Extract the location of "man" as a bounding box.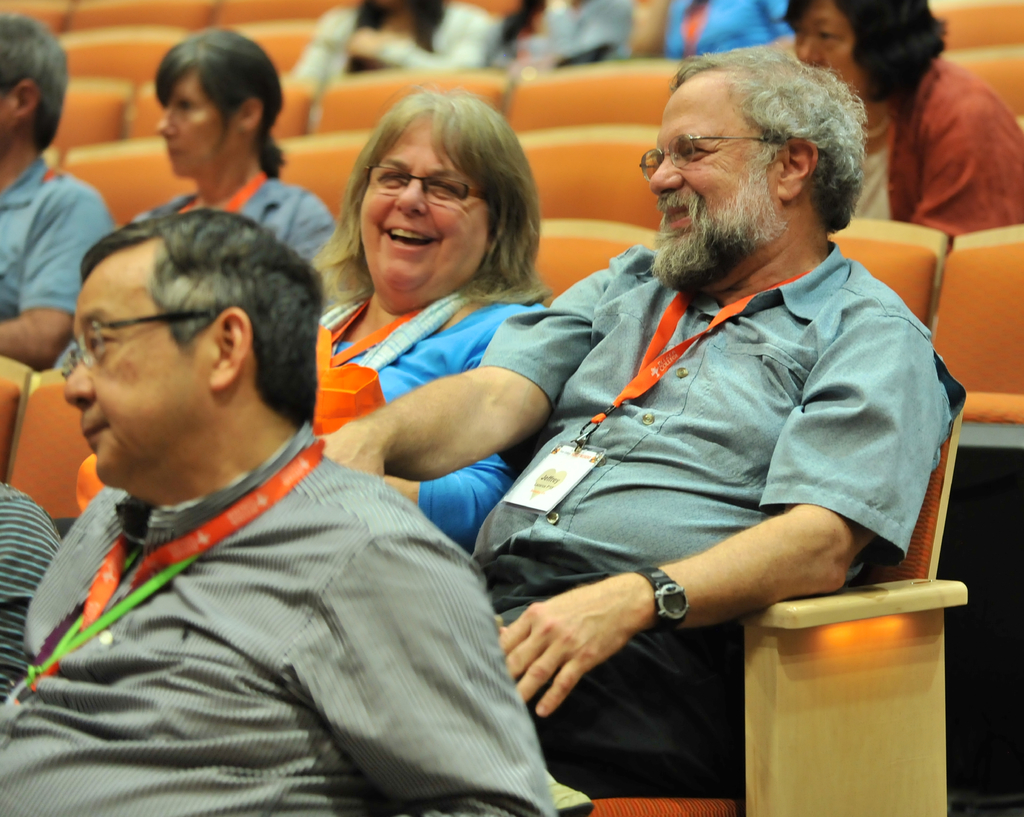
locate(0, 476, 61, 719).
